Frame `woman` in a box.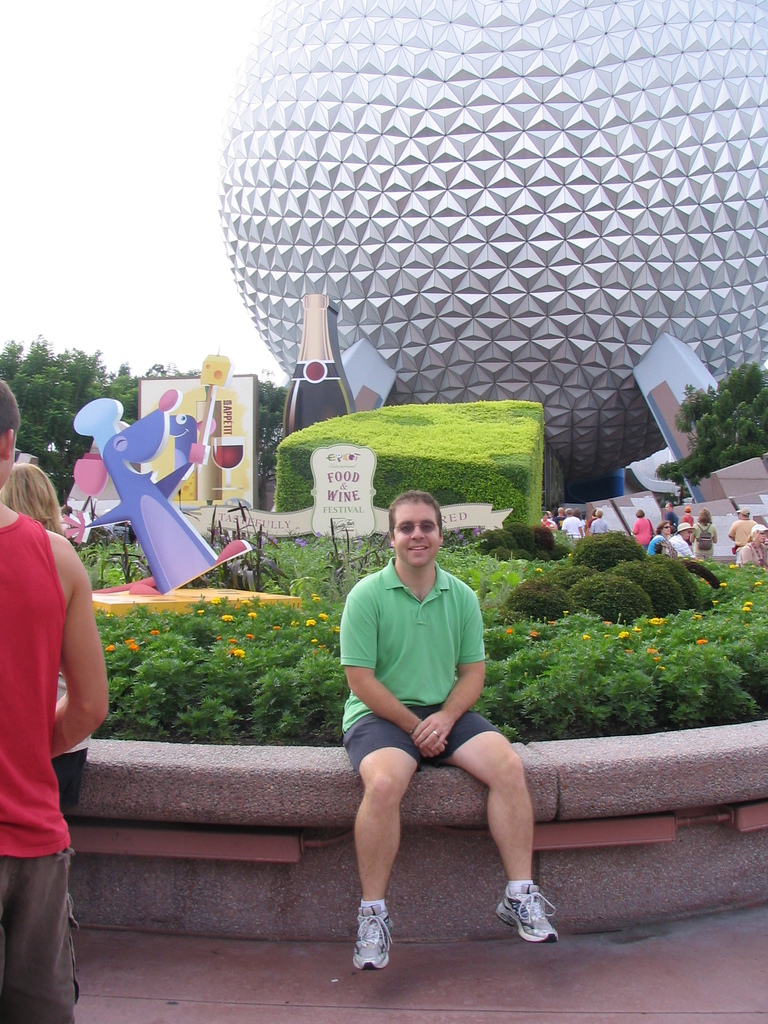
BBox(541, 512, 557, 531).
